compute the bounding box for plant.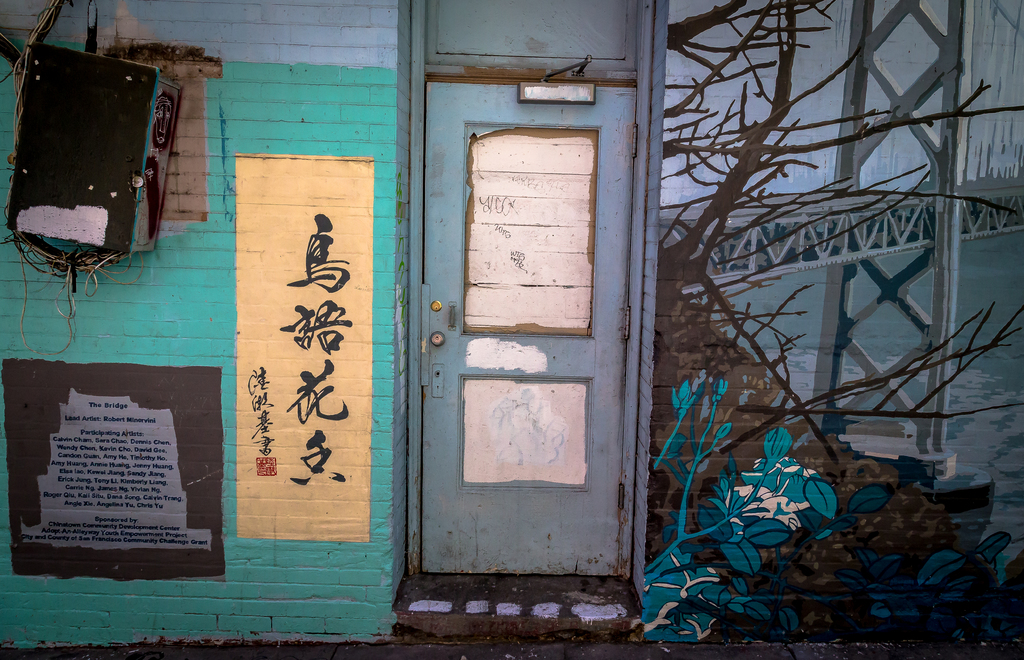
x1=837 y1=530 x2=1011 y2=629.
